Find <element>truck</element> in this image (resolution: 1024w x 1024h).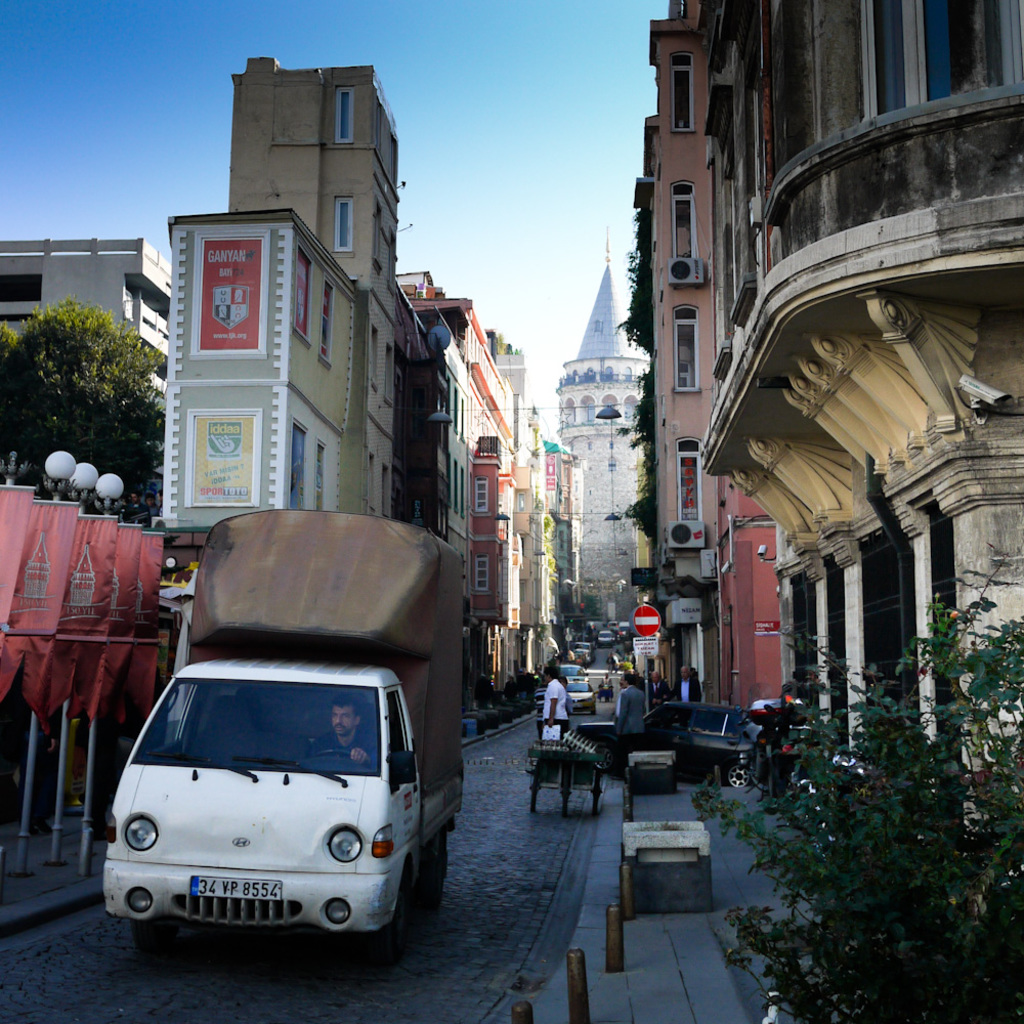
[75,598,468,985].
